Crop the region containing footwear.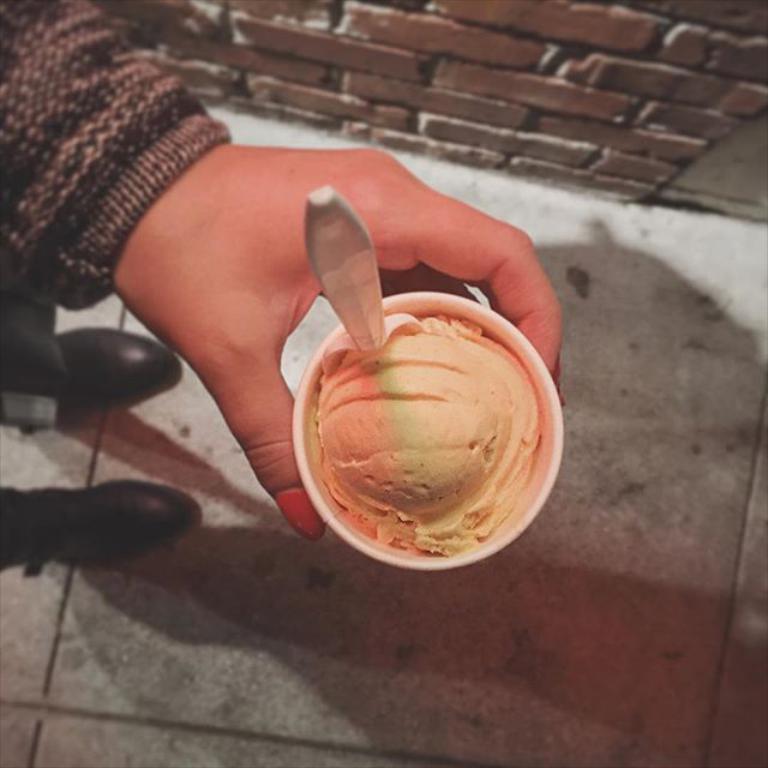
Crop region: [0, 475, 214, 568].
